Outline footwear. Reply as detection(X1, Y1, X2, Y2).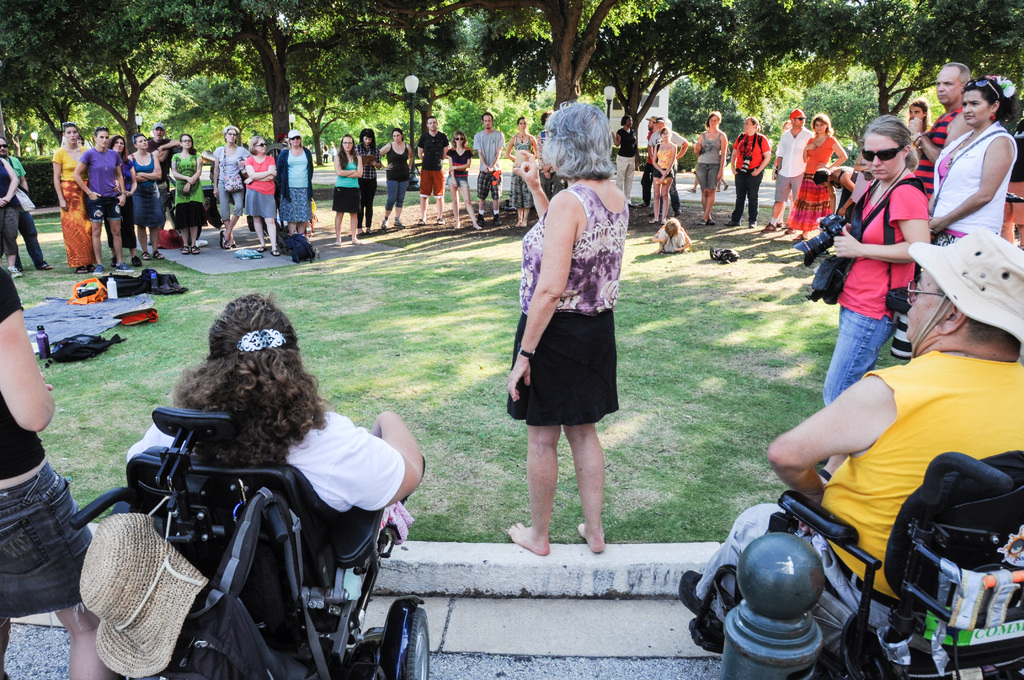
detection(708, 216, 715, 226).
